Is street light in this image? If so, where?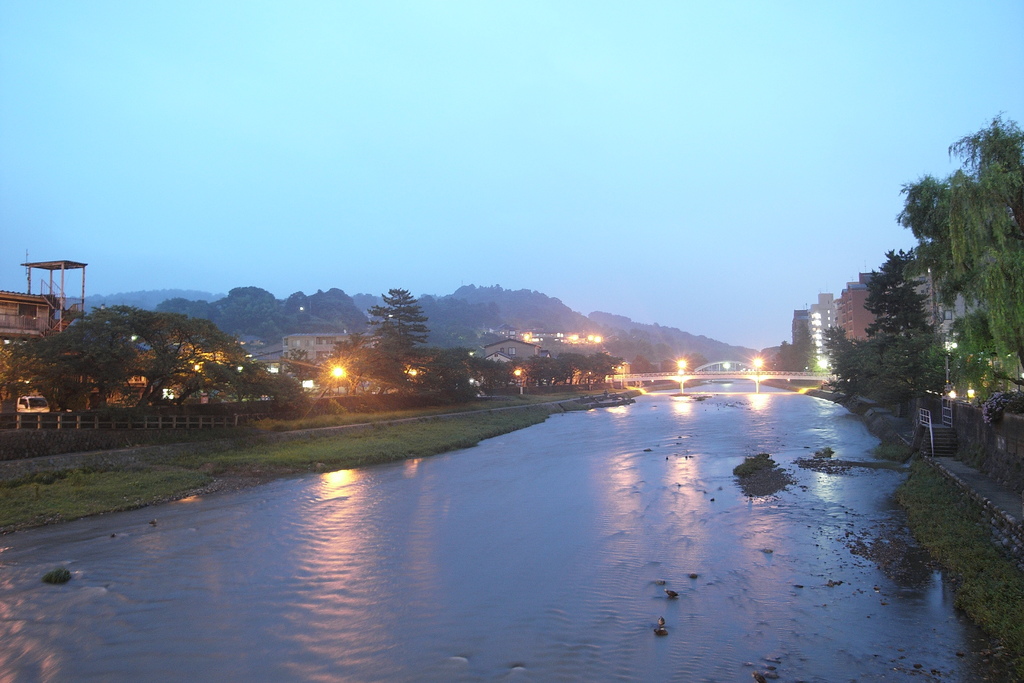
Yes, at 753,357,766,374.
